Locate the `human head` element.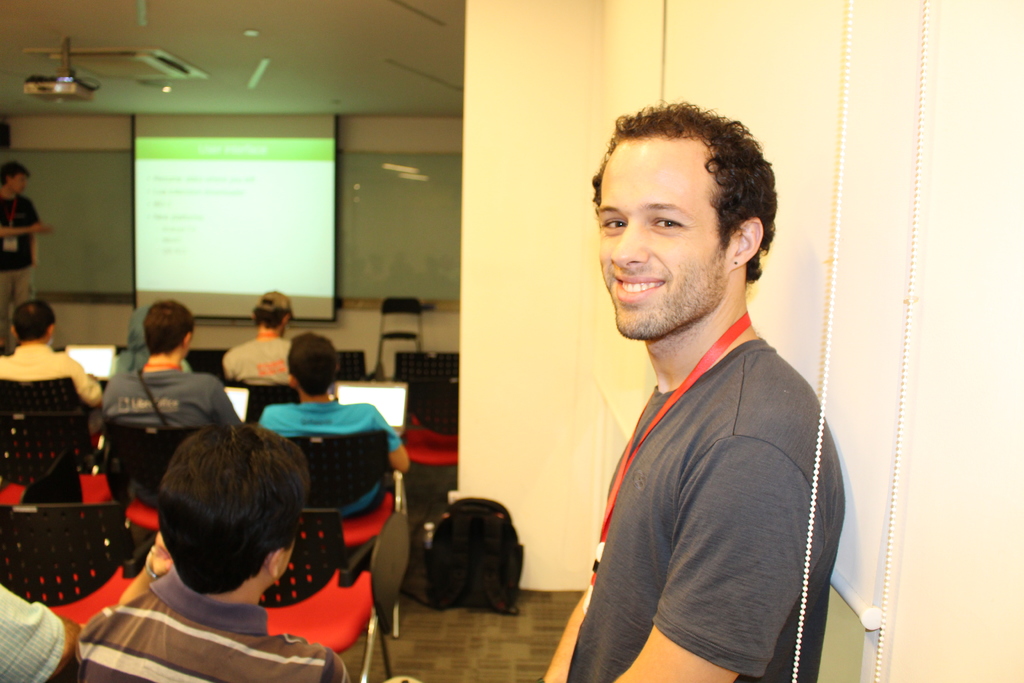
Element bbox: (left=588, top=95, right=785, bottom=340).
